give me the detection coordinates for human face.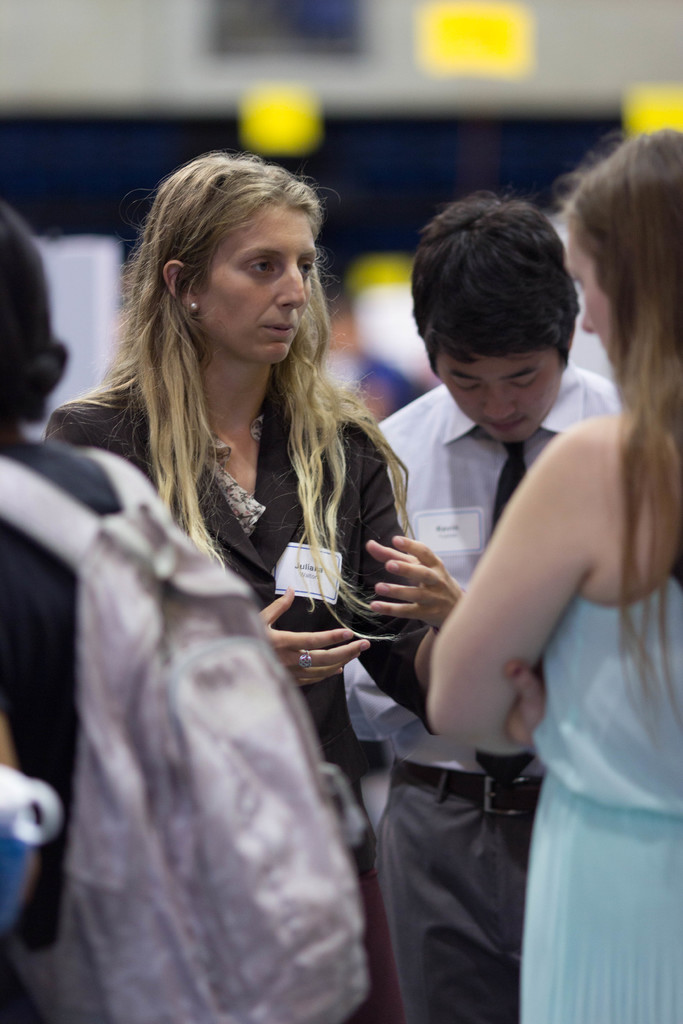
[193,205,317,359].
